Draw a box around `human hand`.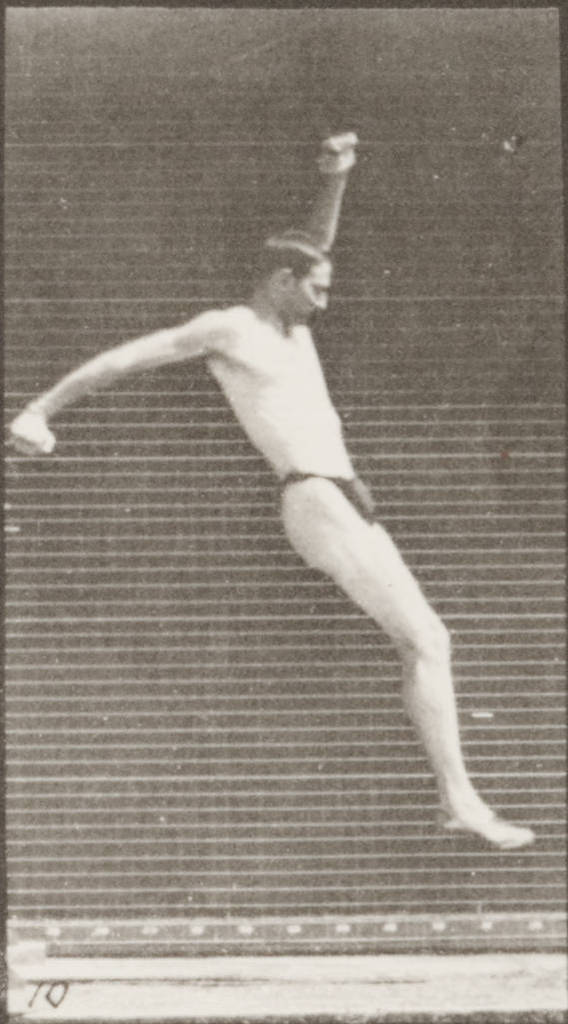
[left=318, top=134, right=357, bottom=179].
